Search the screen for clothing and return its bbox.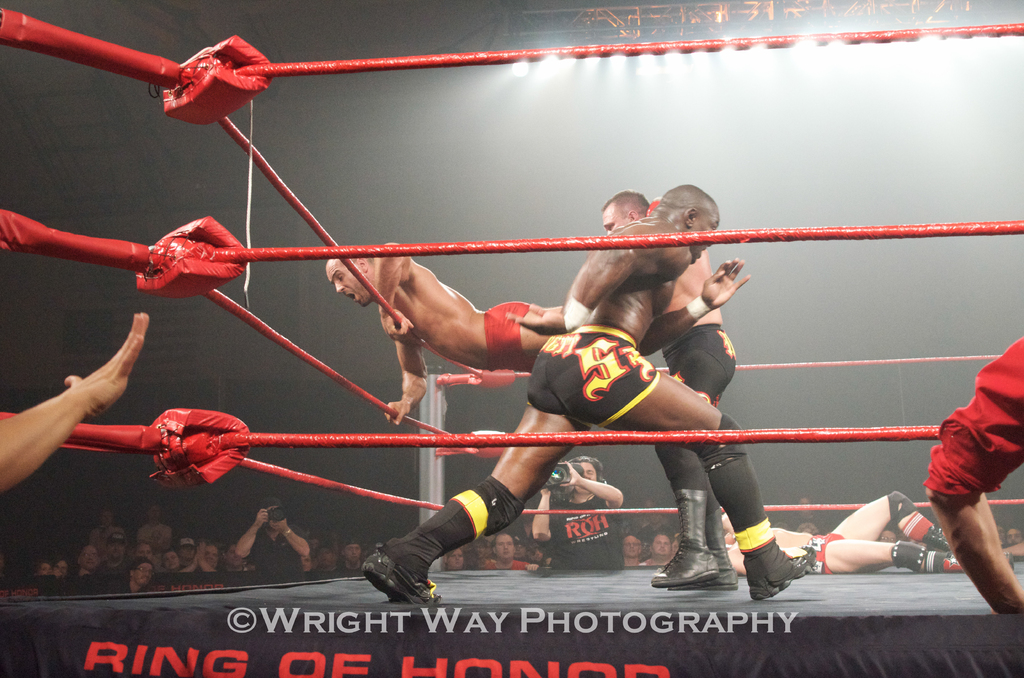
Found: (left=925, top=337, right=1023, bottom=499).
